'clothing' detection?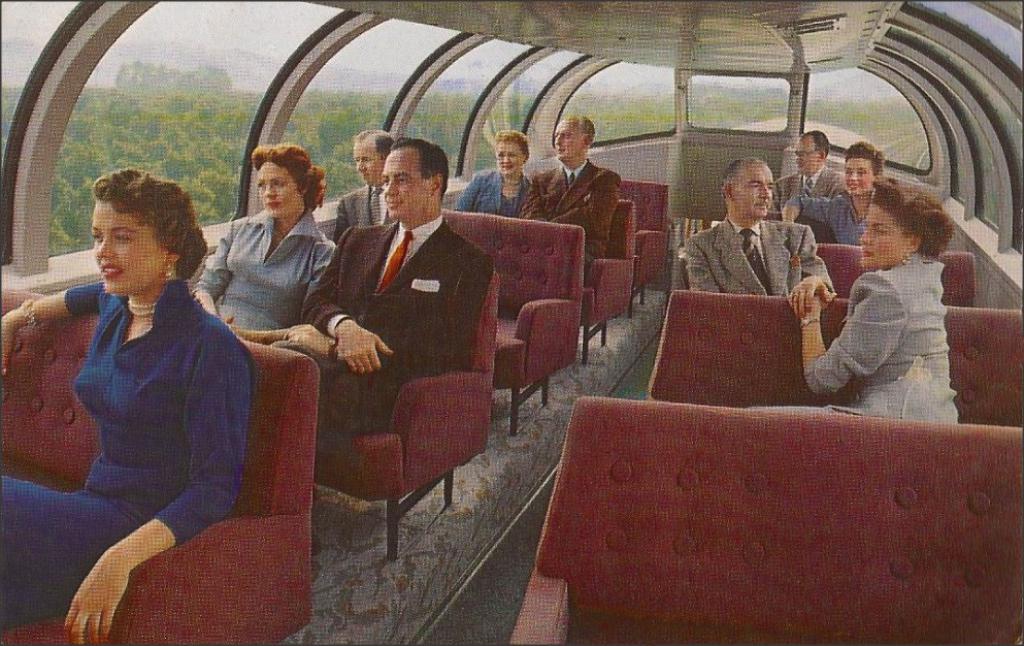
pyautogui.locateOnScreen(812, 222, 964, 413)
